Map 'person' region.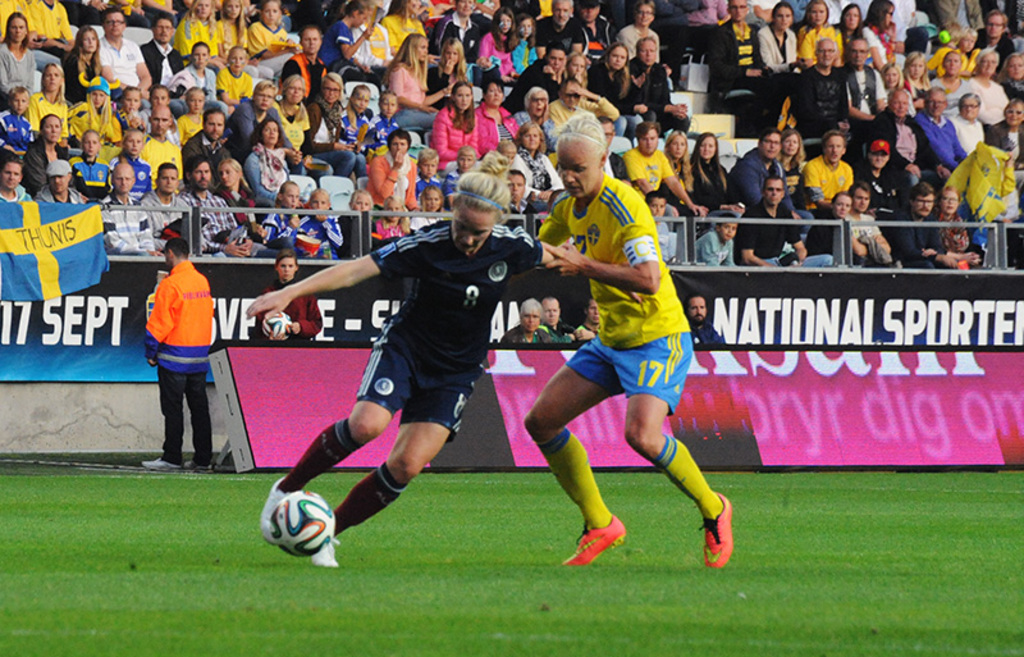
Mapped to detection(577, 293, 608, 346).
